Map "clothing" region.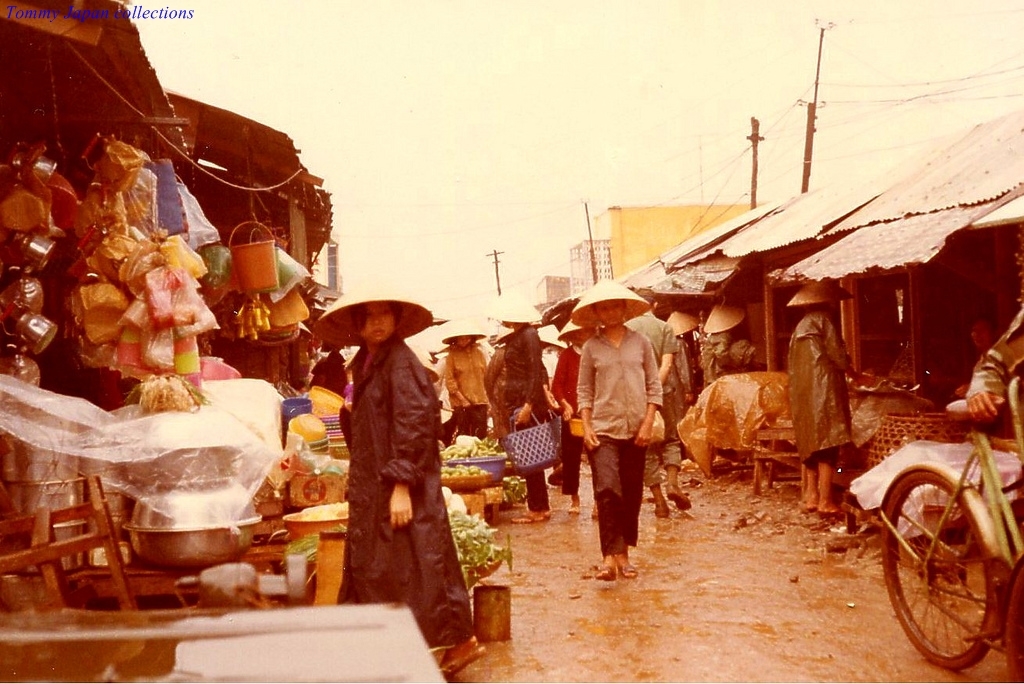
Mapped to {"x1": 712, "y1": 331, "x2": 757, "y2": 377}.
